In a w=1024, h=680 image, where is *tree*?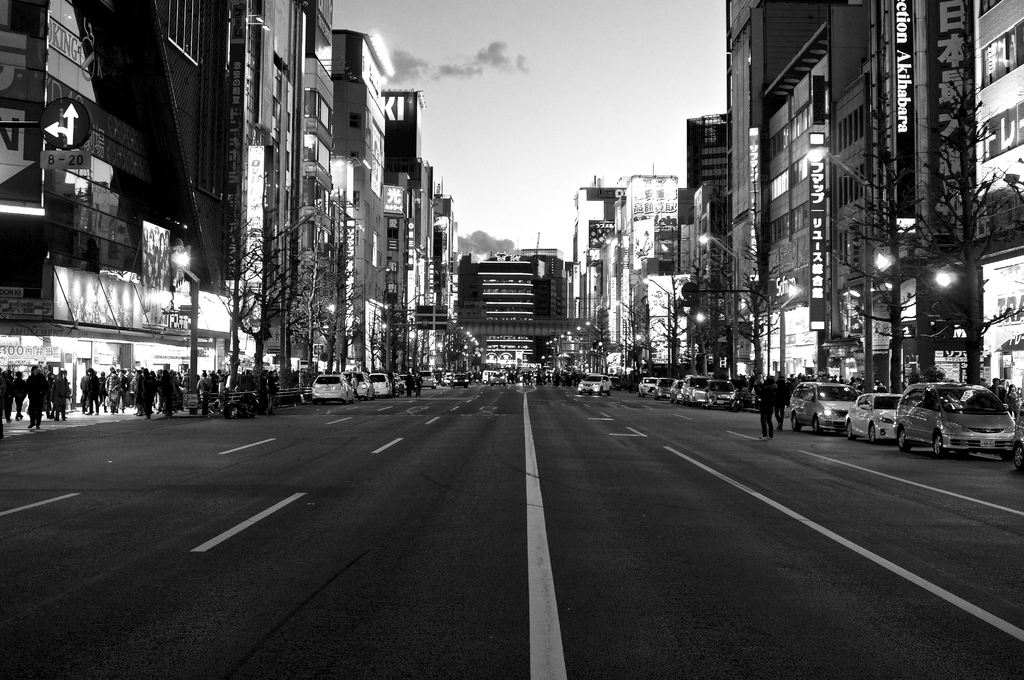
Rect(817, 77, 1023, 380).
